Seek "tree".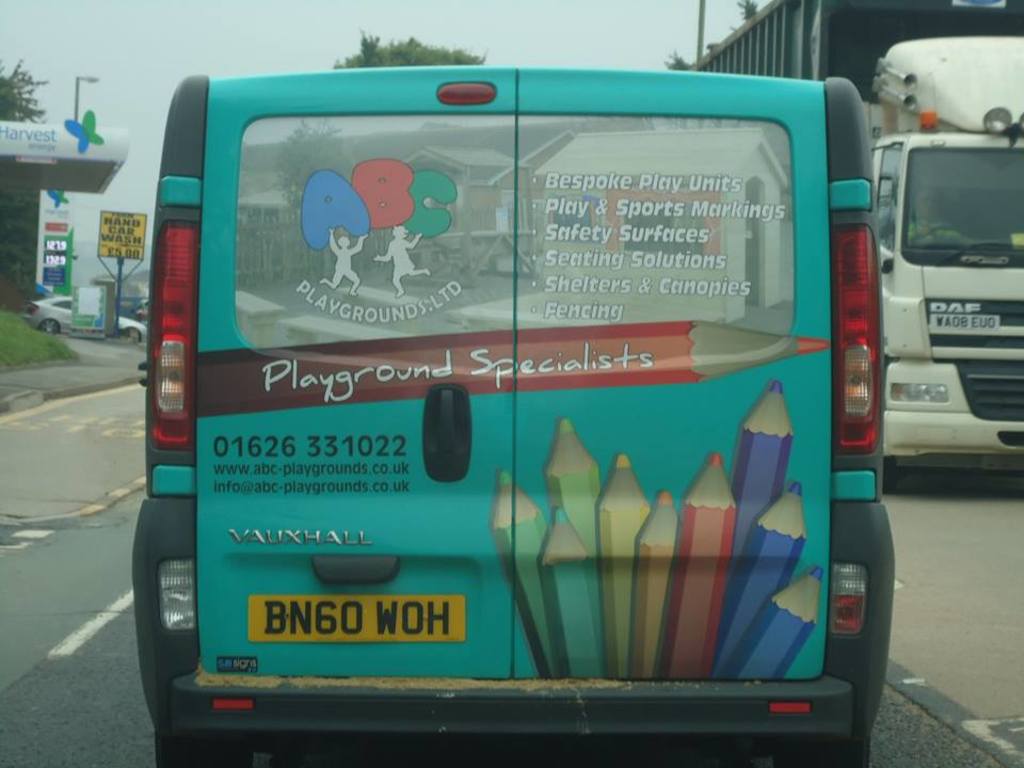
detection(327, 28, 489, 68).
